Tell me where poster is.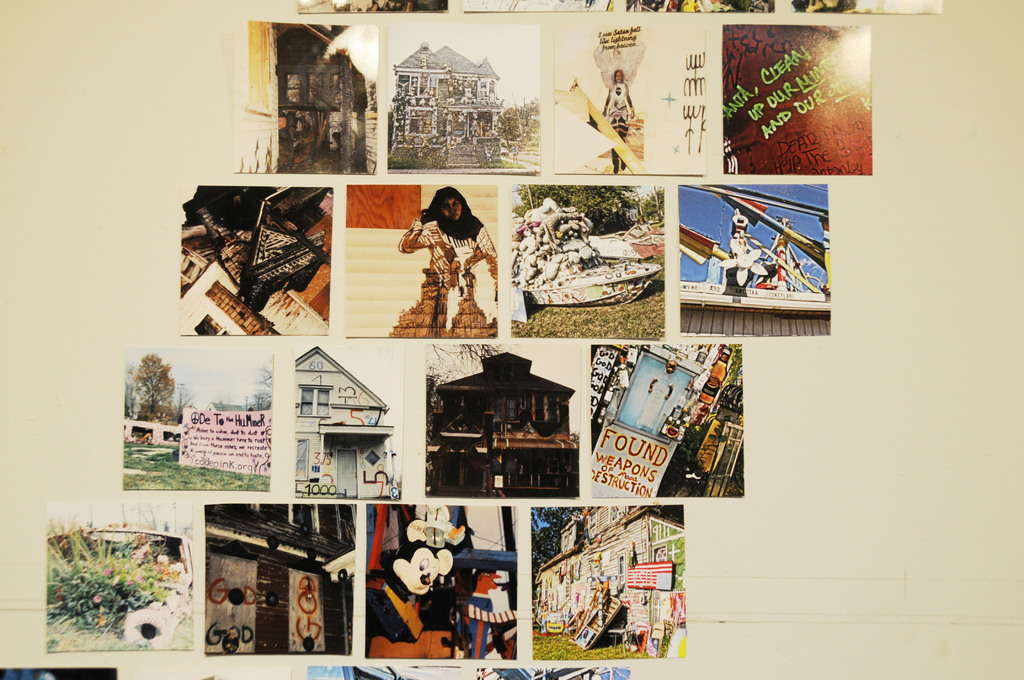
poster is at (left=591, top=344, right=742, bottom=496).
